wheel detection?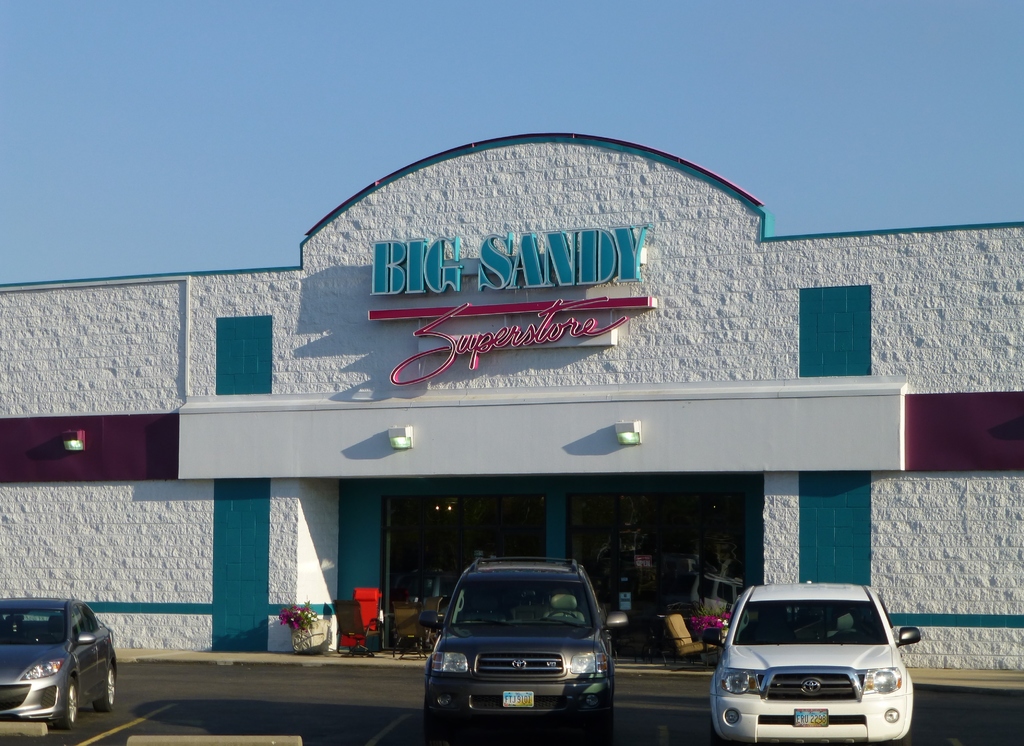
<region>95, 663, 116, 711</region>
